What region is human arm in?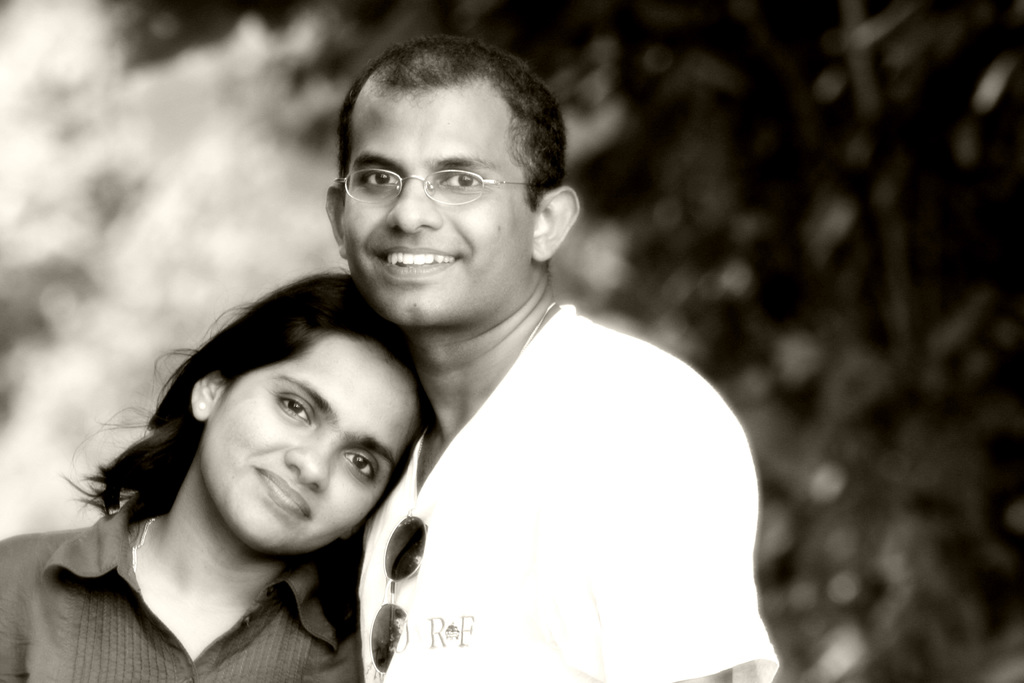
[x1=576, y1=360, x2=779, y2=682].
